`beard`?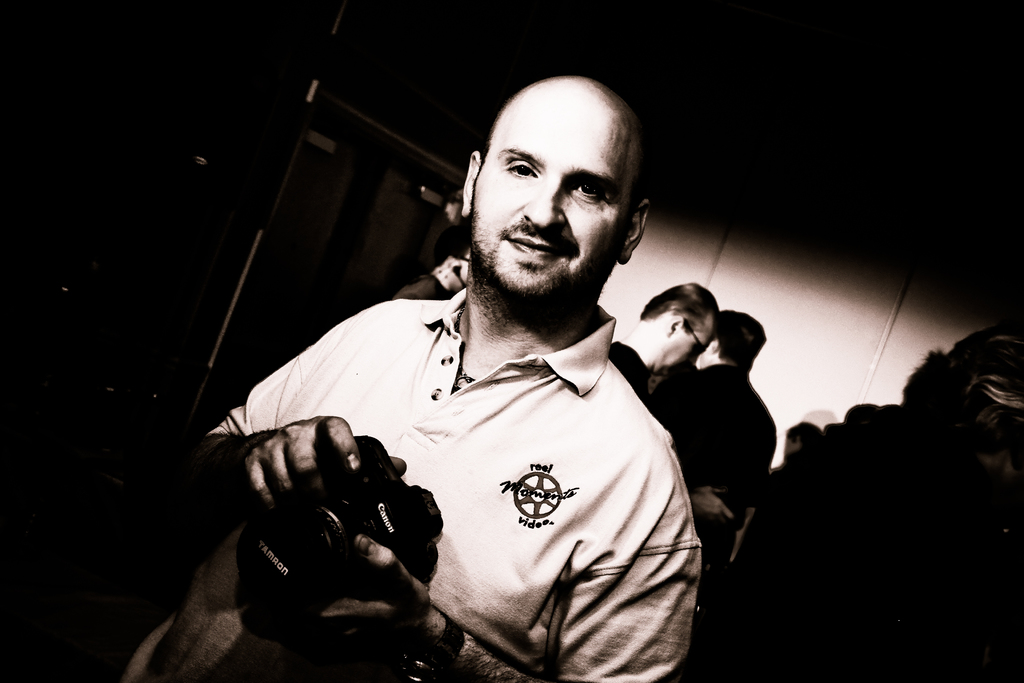
[x1=470, y1=167, x2=618, y2=336]
